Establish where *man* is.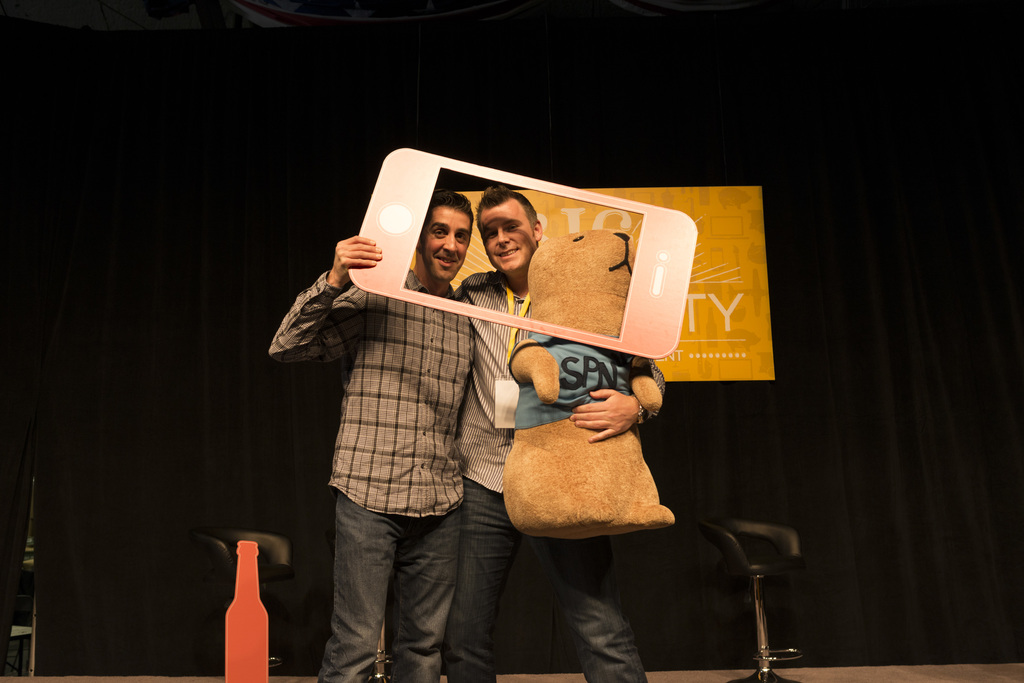
Established at (left=440, top=182, right=650, bottom=682).
